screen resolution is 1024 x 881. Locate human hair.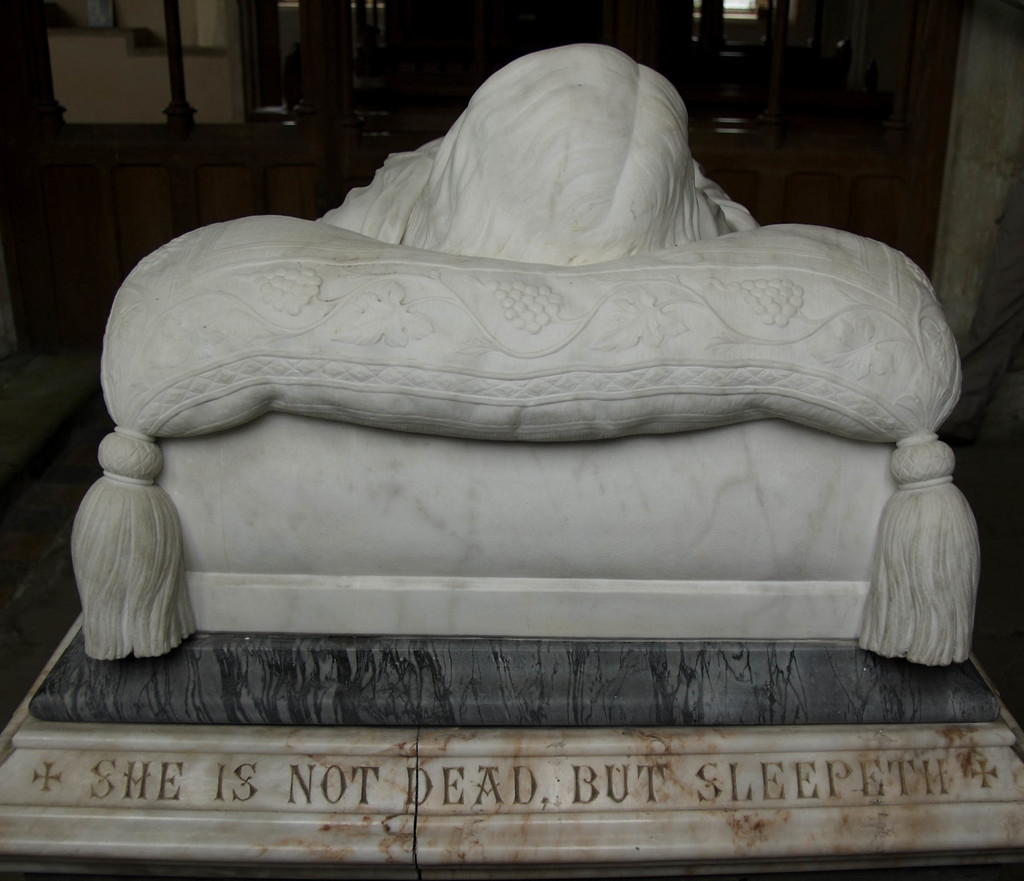
401 42 702 266.
